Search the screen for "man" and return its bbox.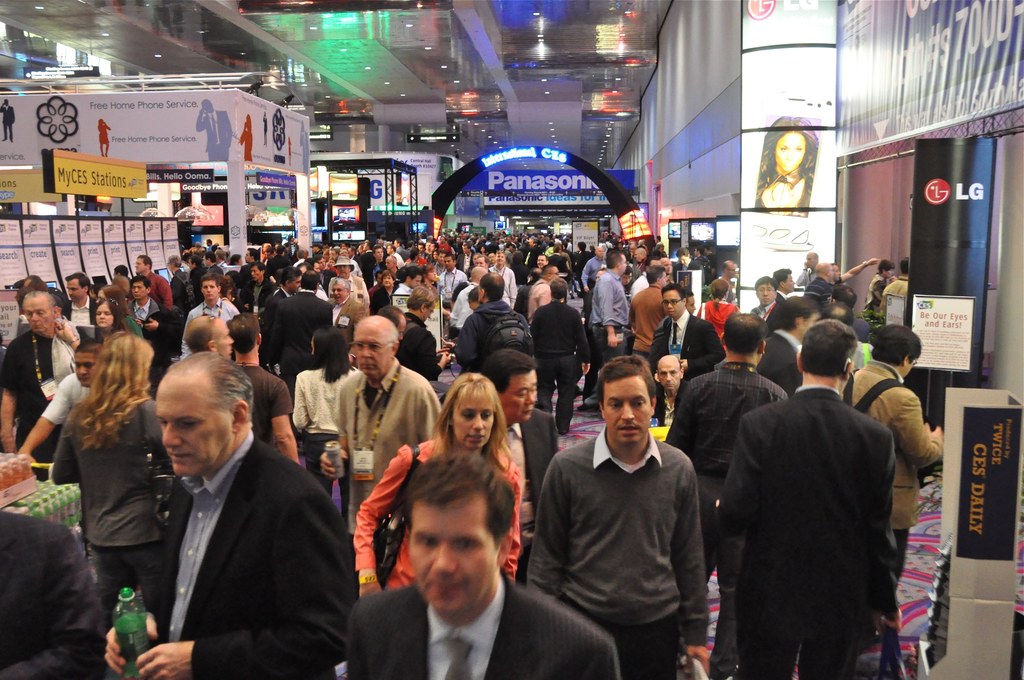
Found: 827:282:874:341.
